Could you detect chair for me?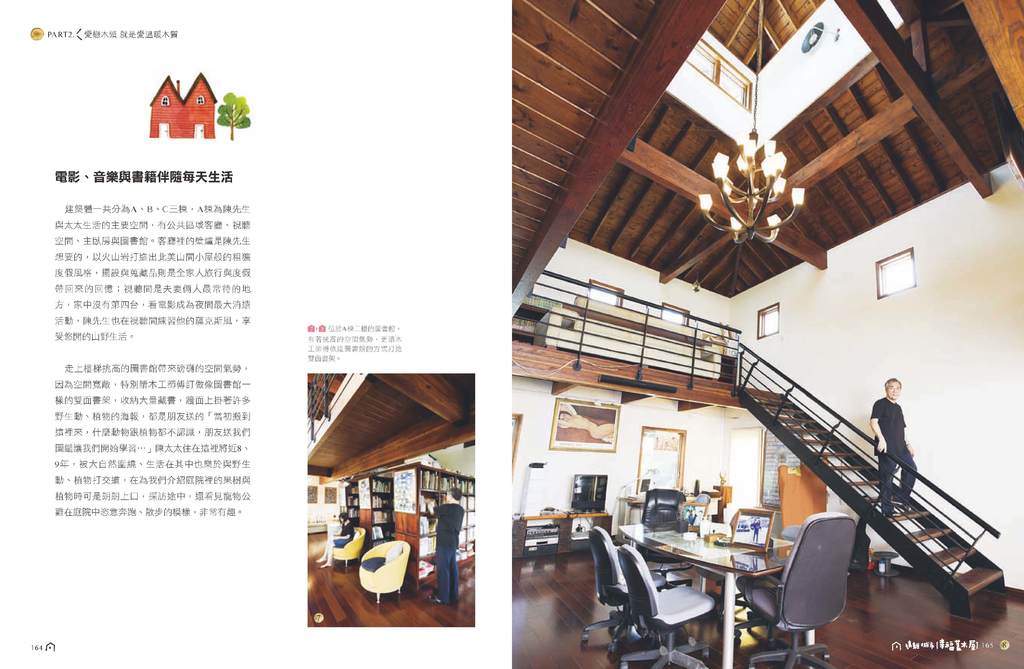
Detection result: (726,523,803,650).
